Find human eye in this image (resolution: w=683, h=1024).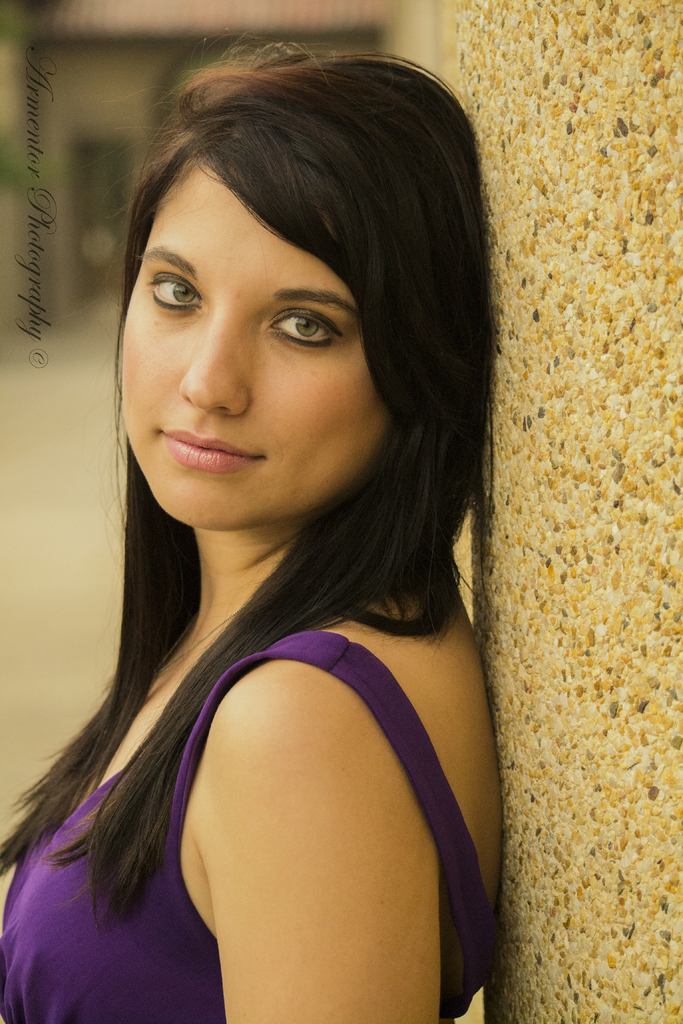
(left=251, top=287, right=354, bottom=353).
